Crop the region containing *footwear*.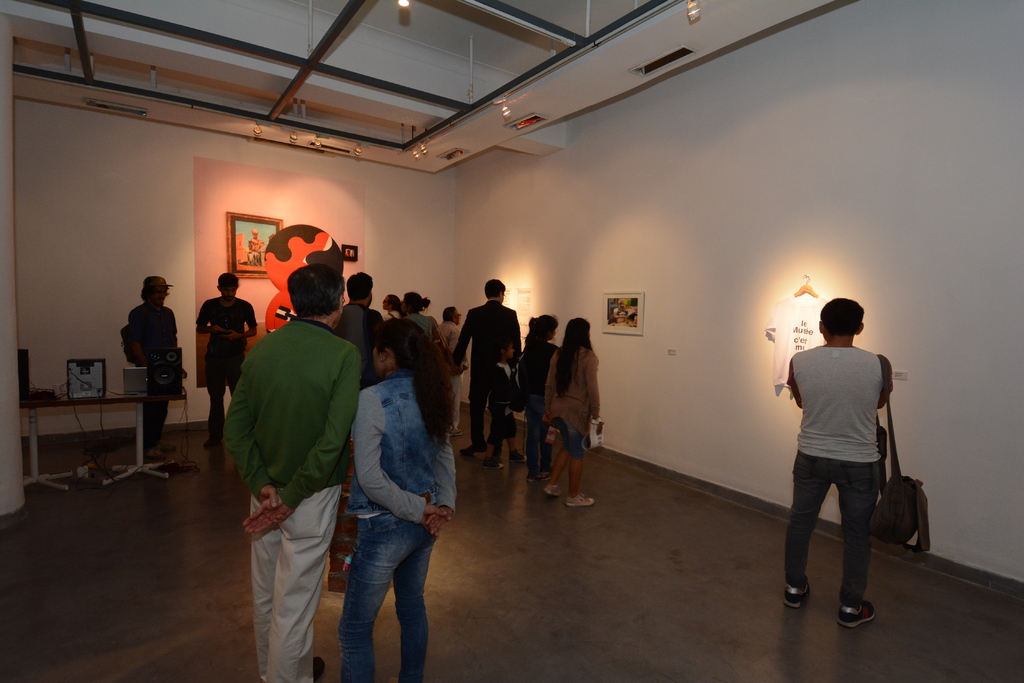
Crop region: locate(566, 492, 595, 508).
